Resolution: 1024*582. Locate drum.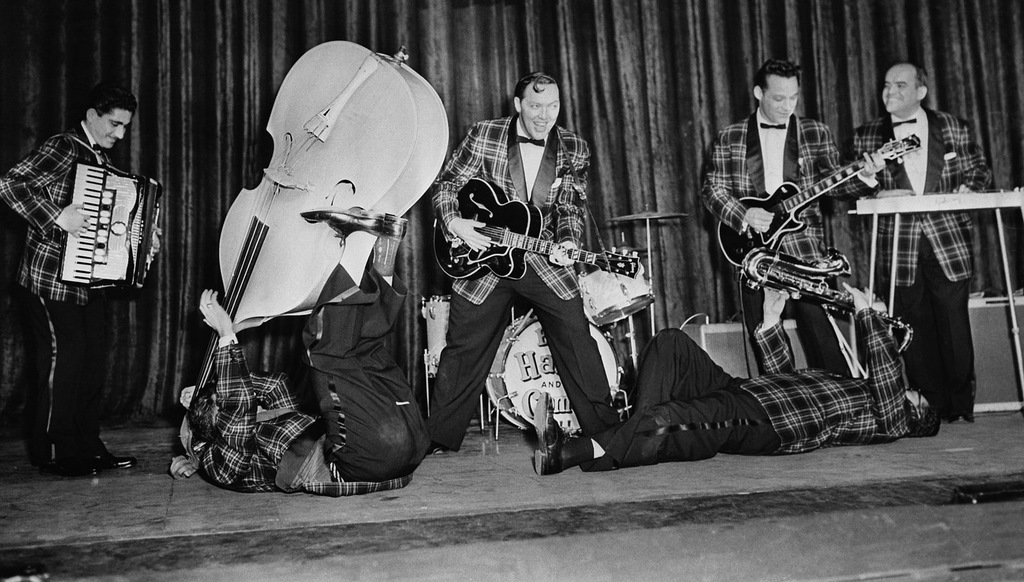
(x1=582, y1=249, x2=656, y2=327).
